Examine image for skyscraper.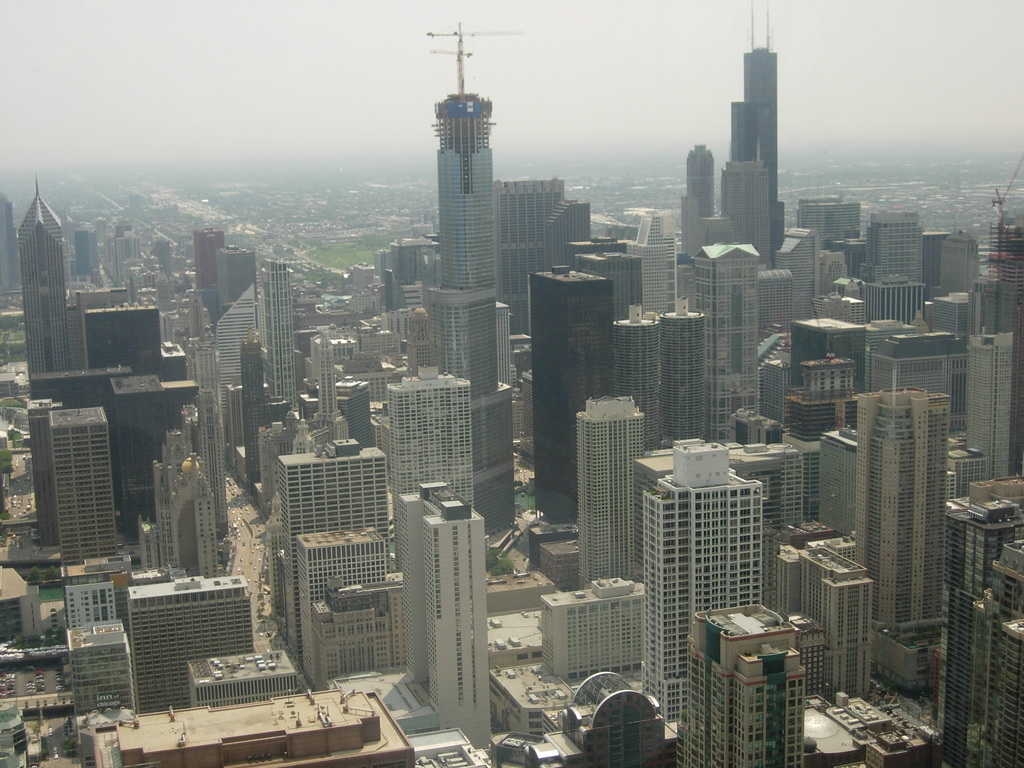
Examination result: locate(393, 362, 483, 549).
